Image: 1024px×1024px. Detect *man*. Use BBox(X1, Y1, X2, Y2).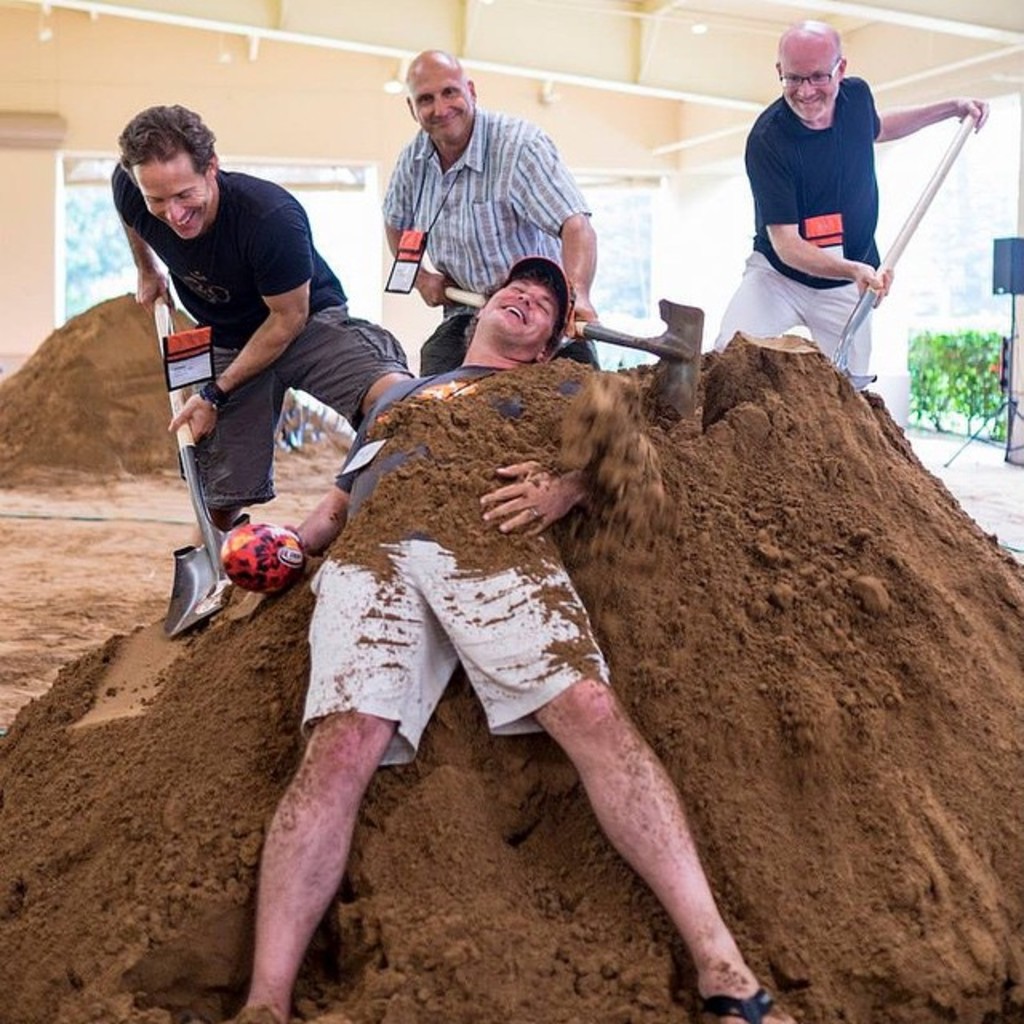
BBox(387, 53, 611, 416).
